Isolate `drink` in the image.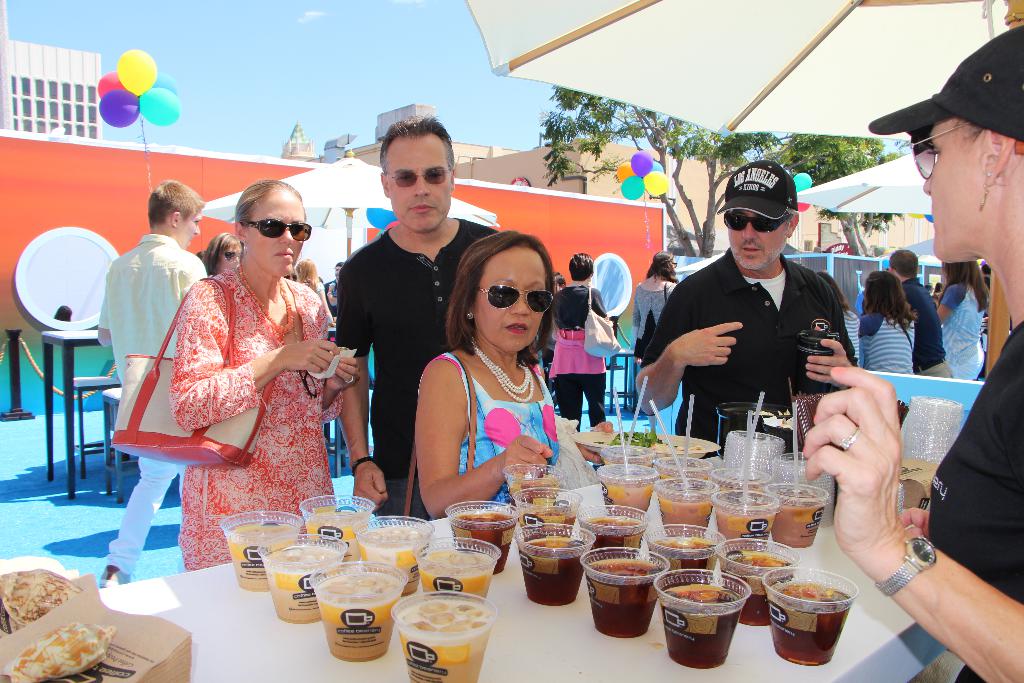
Isolated region: 228, 532, 275, 588.
